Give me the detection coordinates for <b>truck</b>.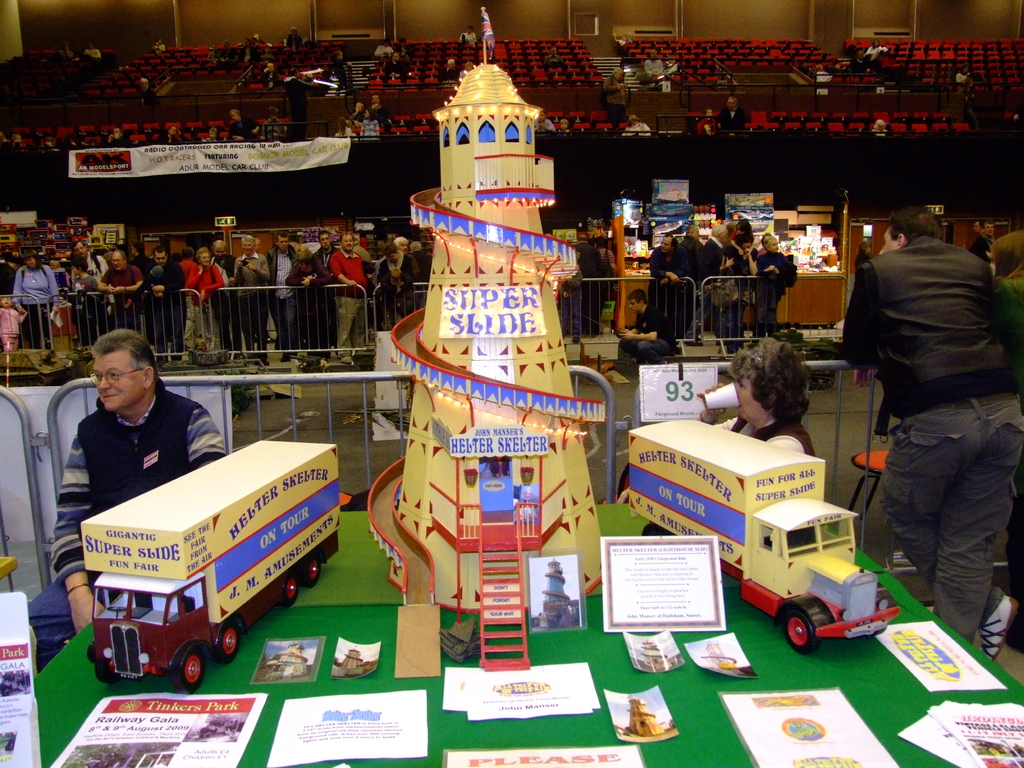
crop(578, 410, 898, 673).
